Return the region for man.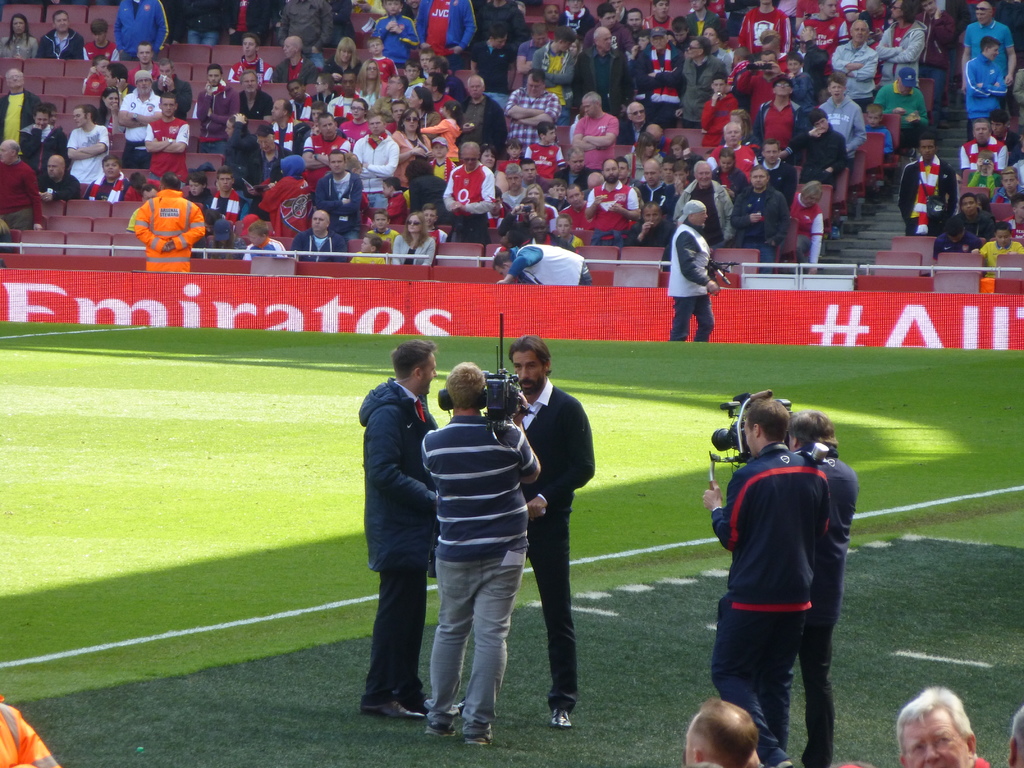
(901, 135, 956, 239).
